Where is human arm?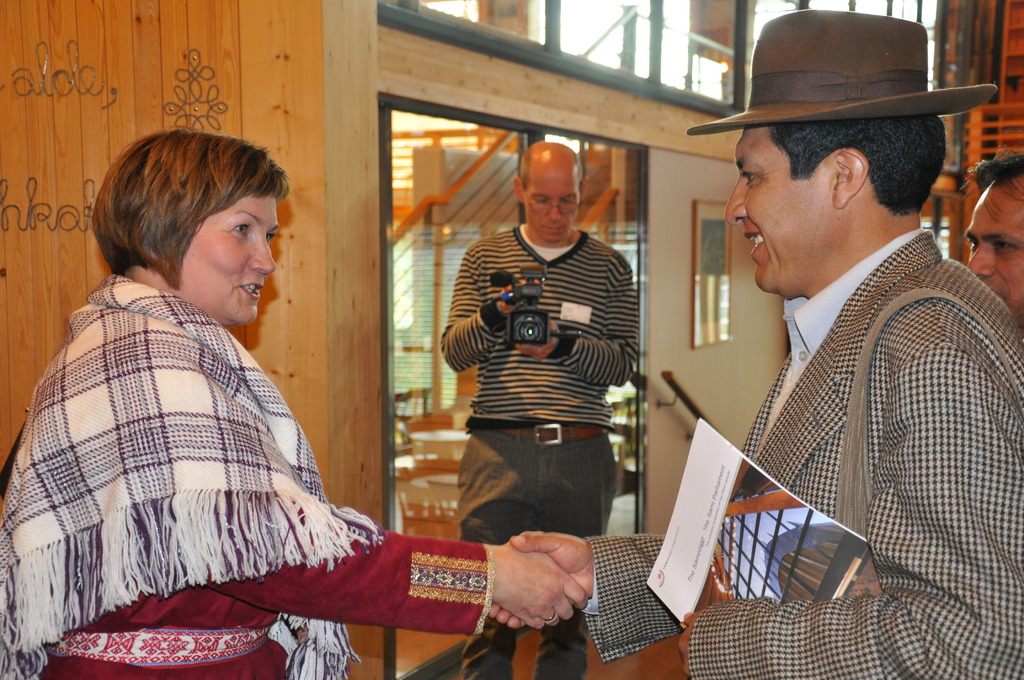
445,238,500,369.
